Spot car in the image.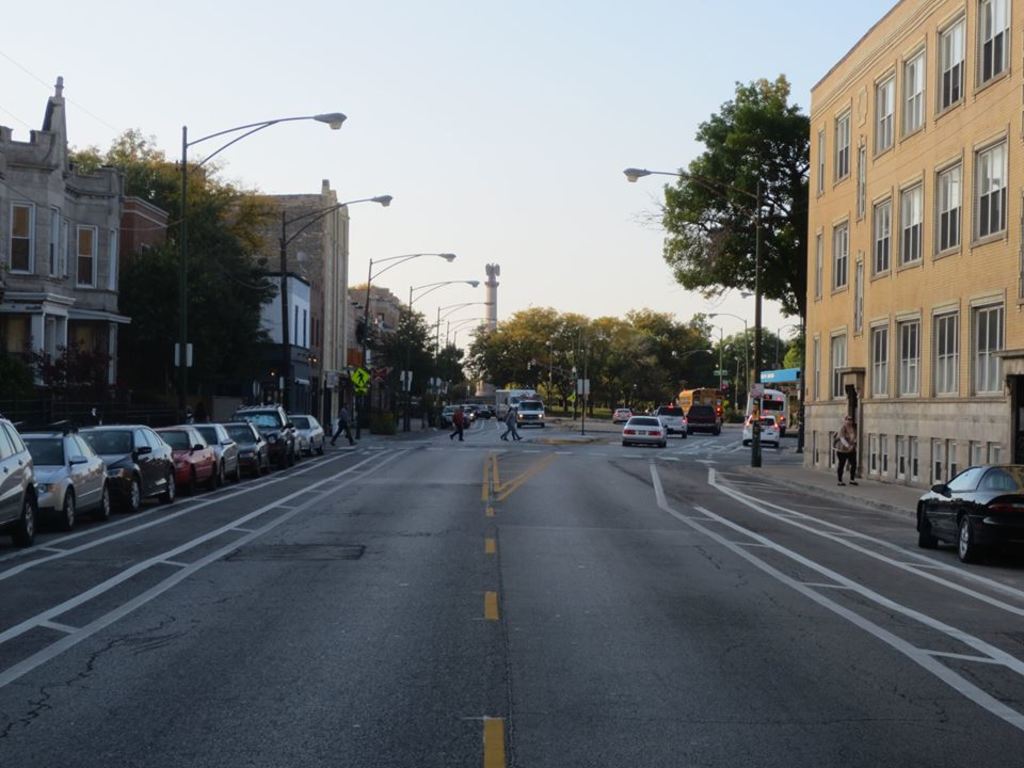
car found at 655, 403, 688, 441.
